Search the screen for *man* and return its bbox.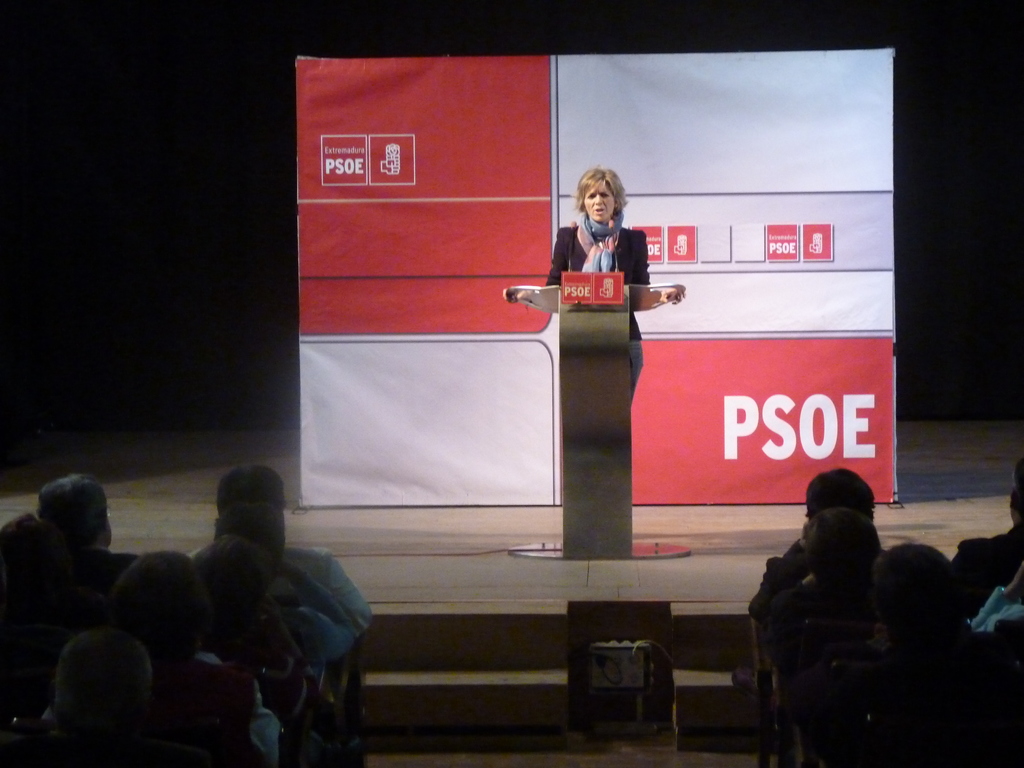
Found: 184:458:384:620.
